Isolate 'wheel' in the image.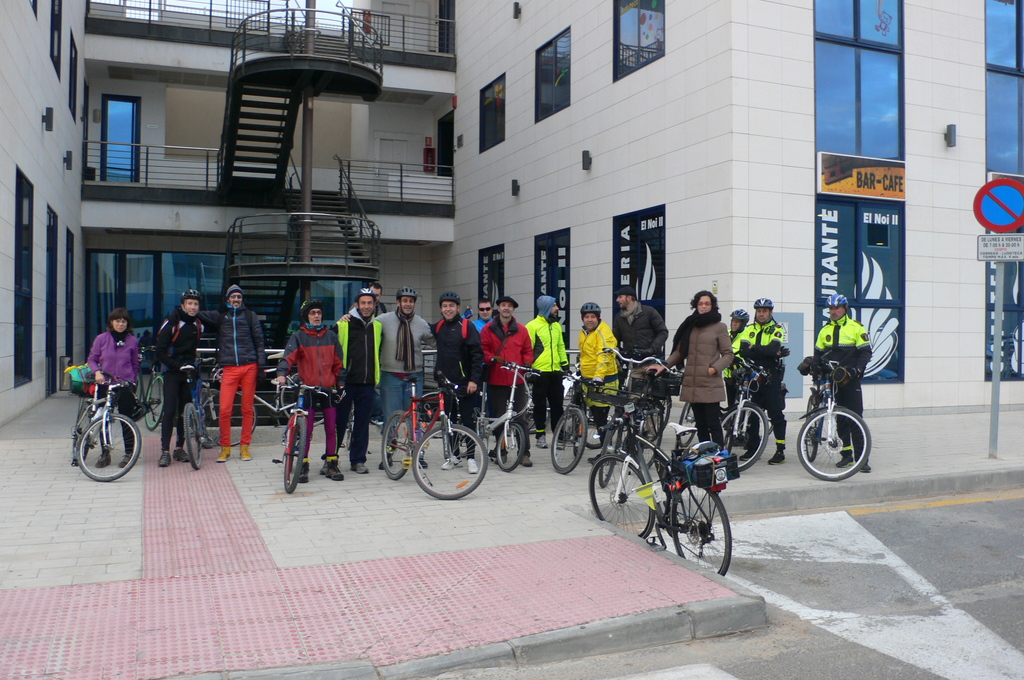
Isolated region: box(410, 425, 489, 501).
